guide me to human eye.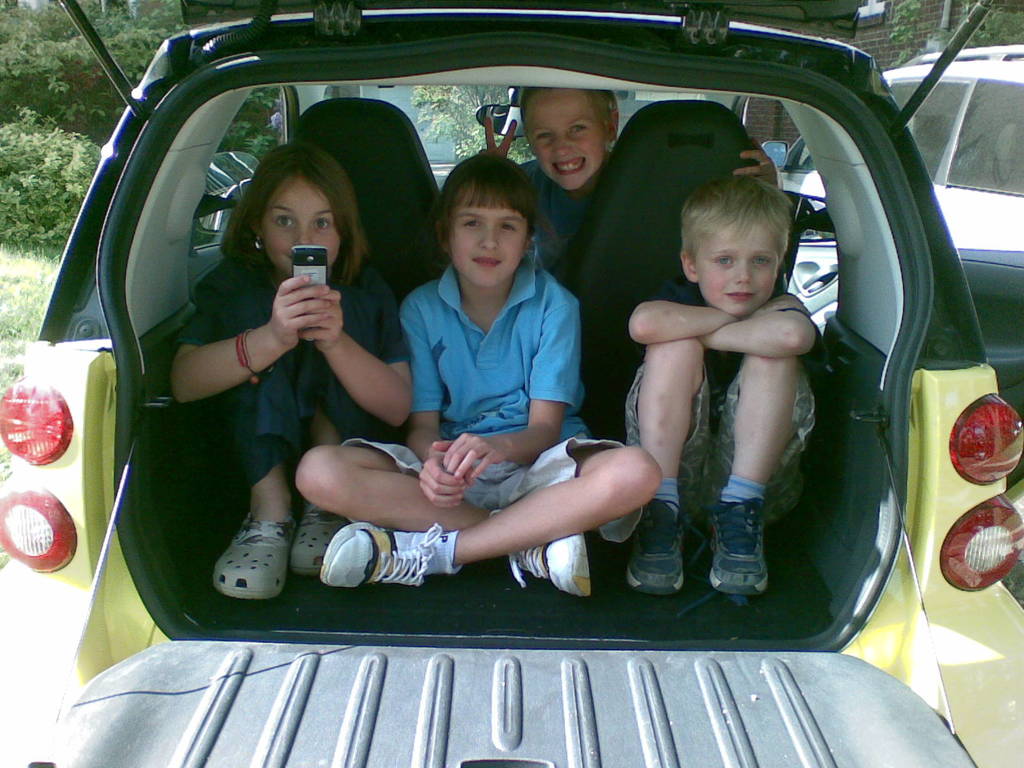
Guidance: bbox=(461, 217, 477, 229).
